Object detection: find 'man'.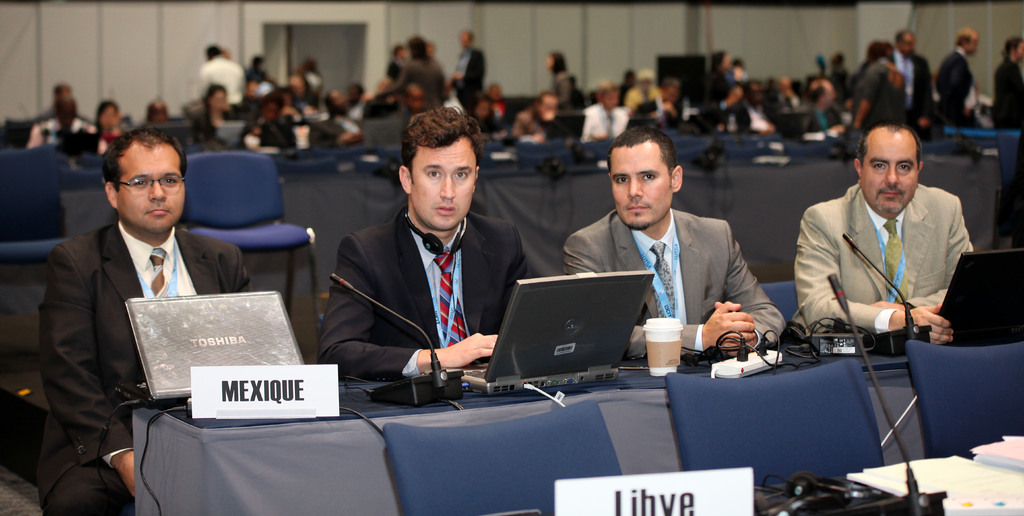
39/85/73/122.
